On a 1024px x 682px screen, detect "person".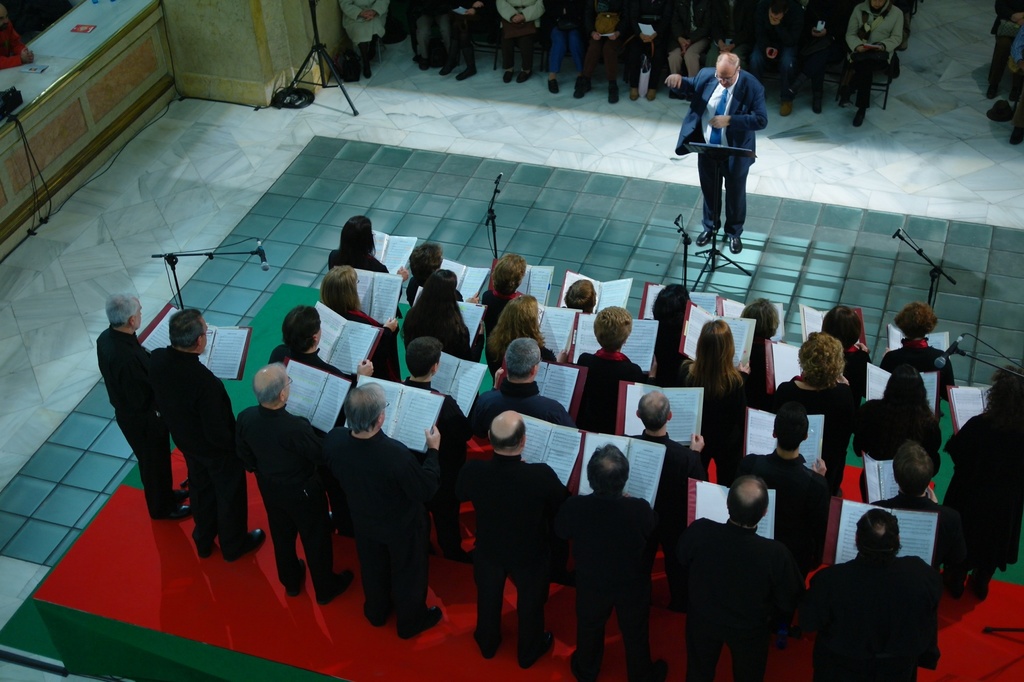
x1=452 y1=408 x2=579 y2=670.
